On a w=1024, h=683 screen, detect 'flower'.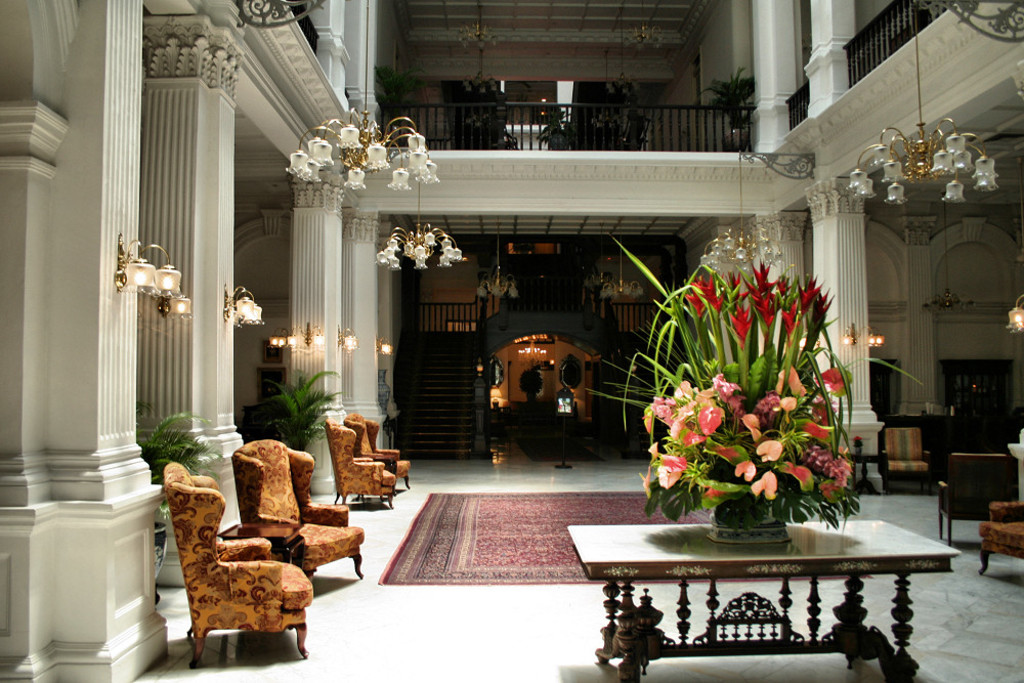
bbox(808, 442, 849, 506).
